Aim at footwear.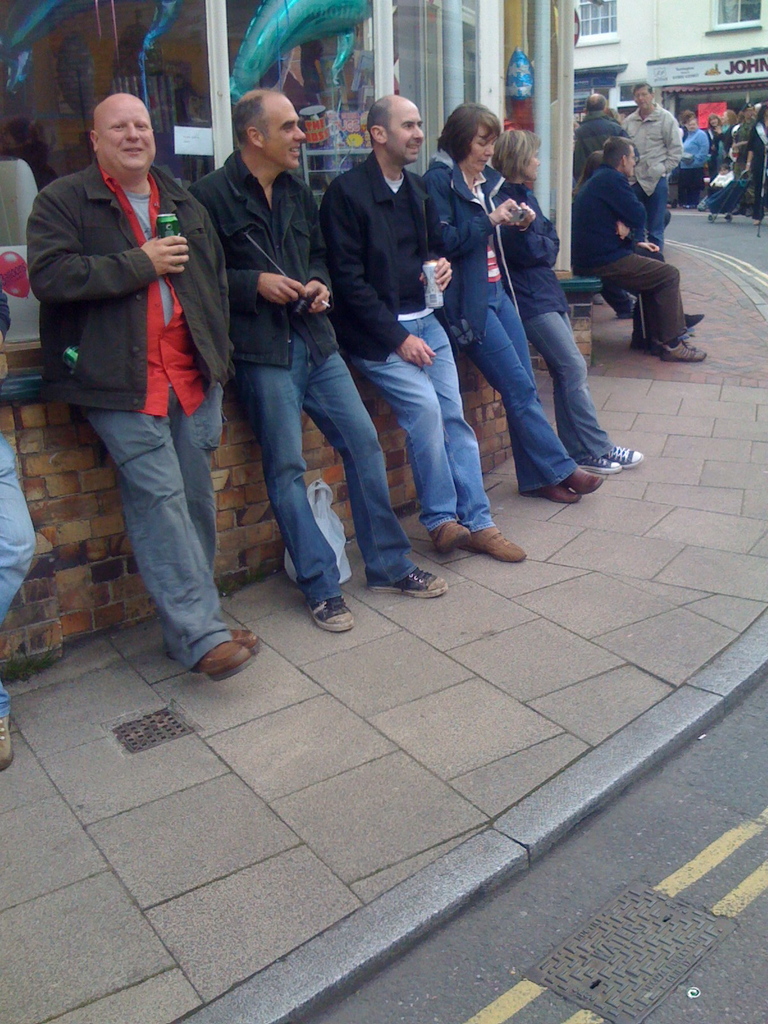
Aimed at <box>424,525,470,555</box>.
